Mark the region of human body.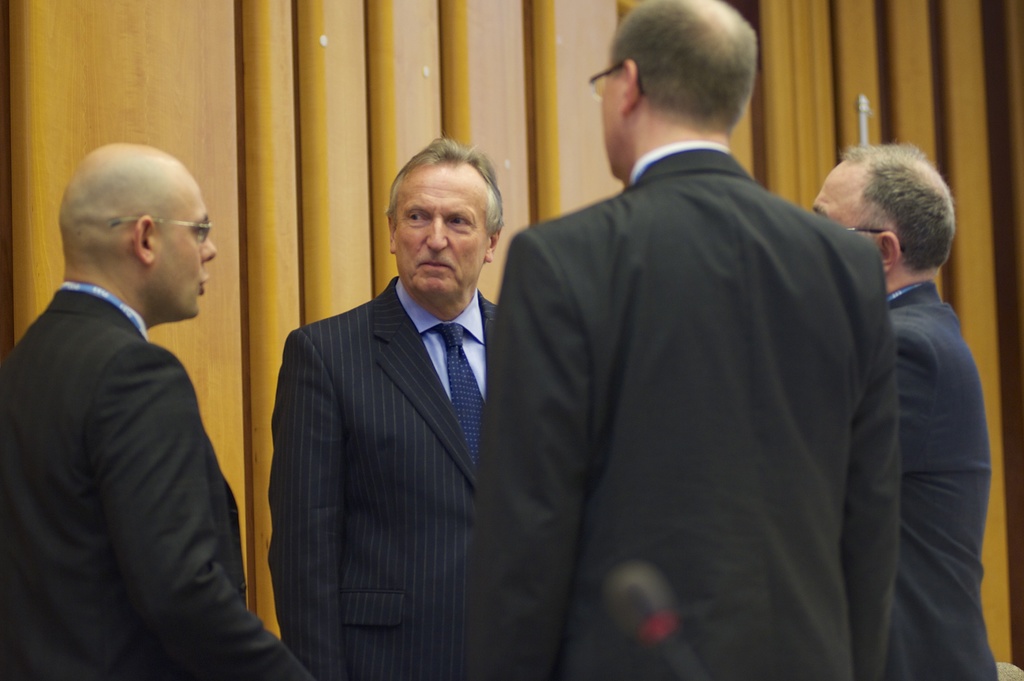
Region: x1=1, y1=140, x2=268, y2=678.
